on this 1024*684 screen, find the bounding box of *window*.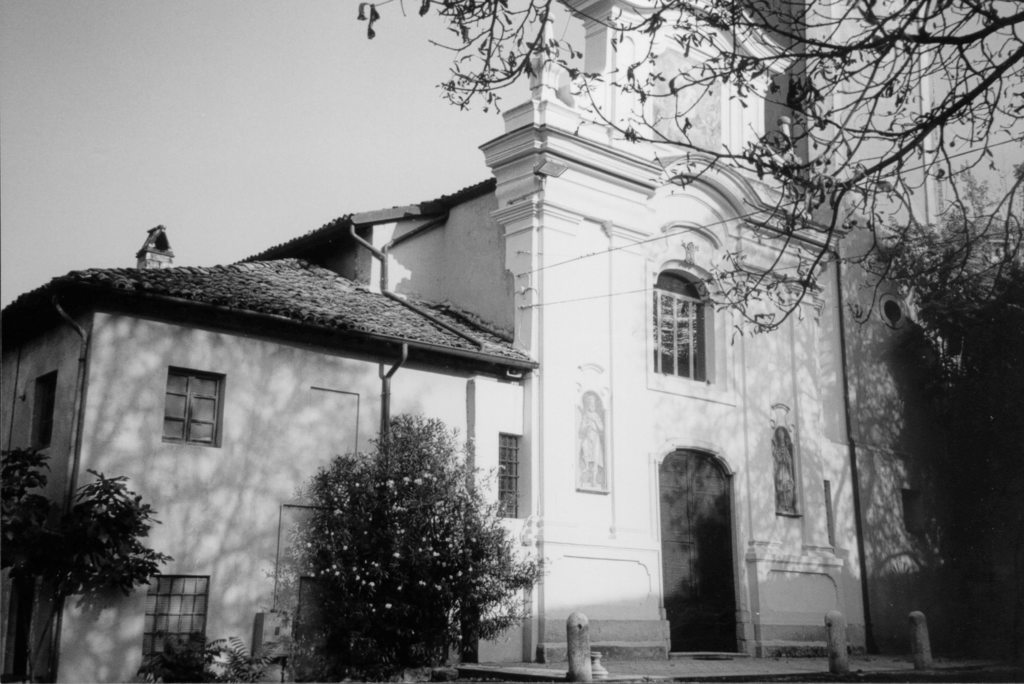
Bounding box: (left=655, top=276, right=723, bottom=399).
